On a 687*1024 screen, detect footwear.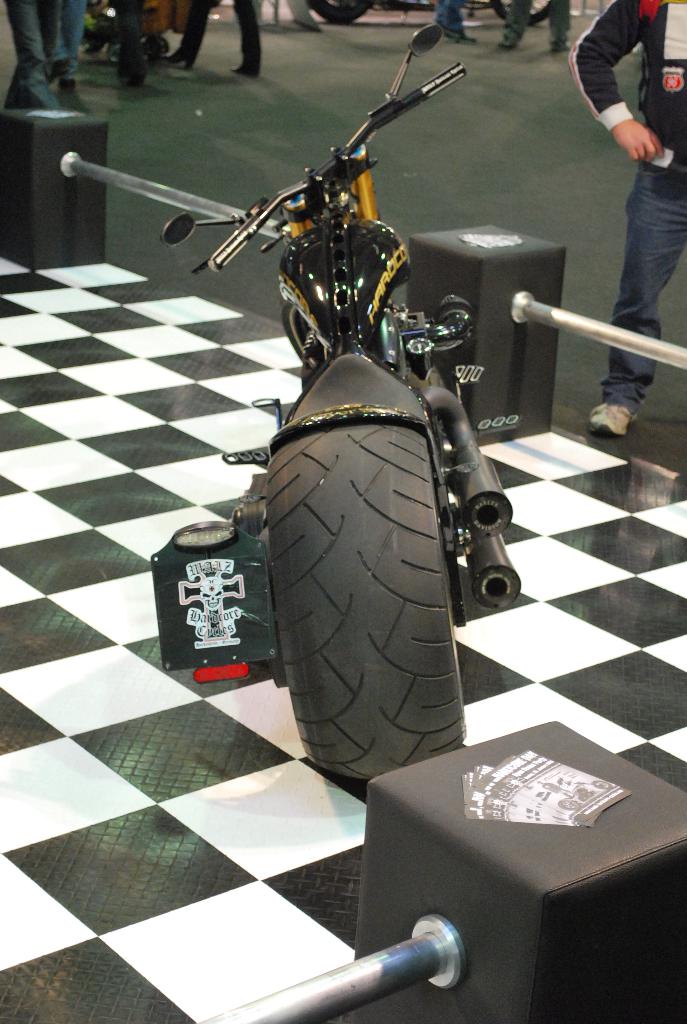
{"x1": 589, "y1": 400, "x2": 638, "y2": 430}.
